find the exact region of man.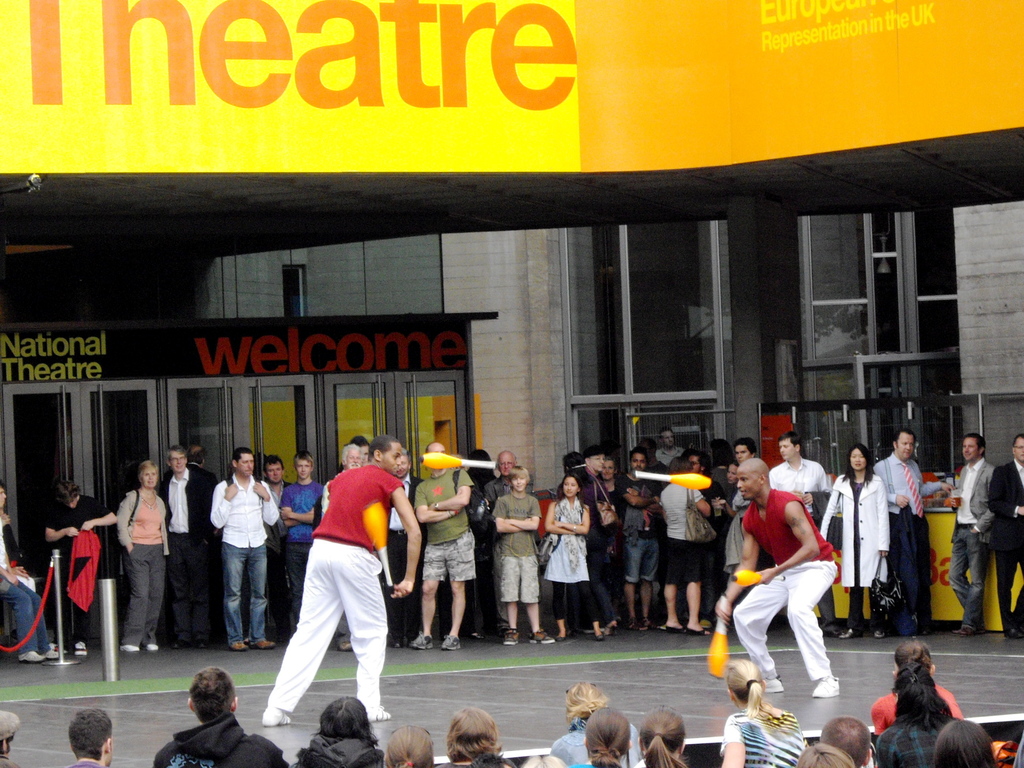
Exact region: x1=249, y1=412, x2=416, y2=749.
